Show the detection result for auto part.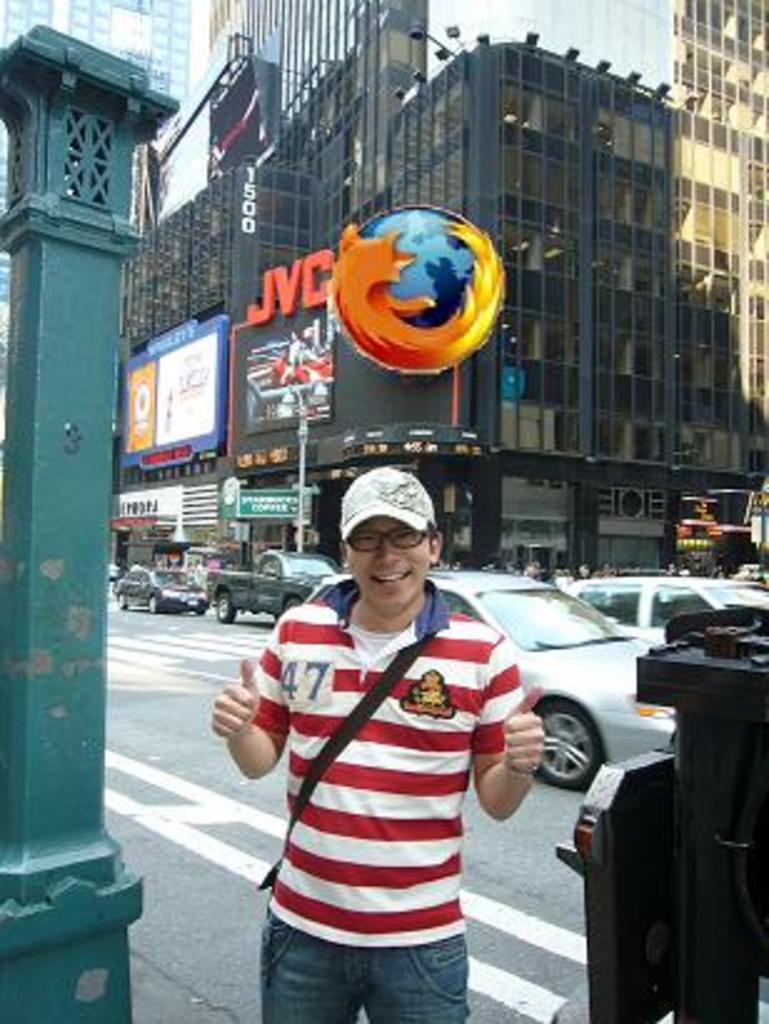
detection(502, 697, 599, 782).
